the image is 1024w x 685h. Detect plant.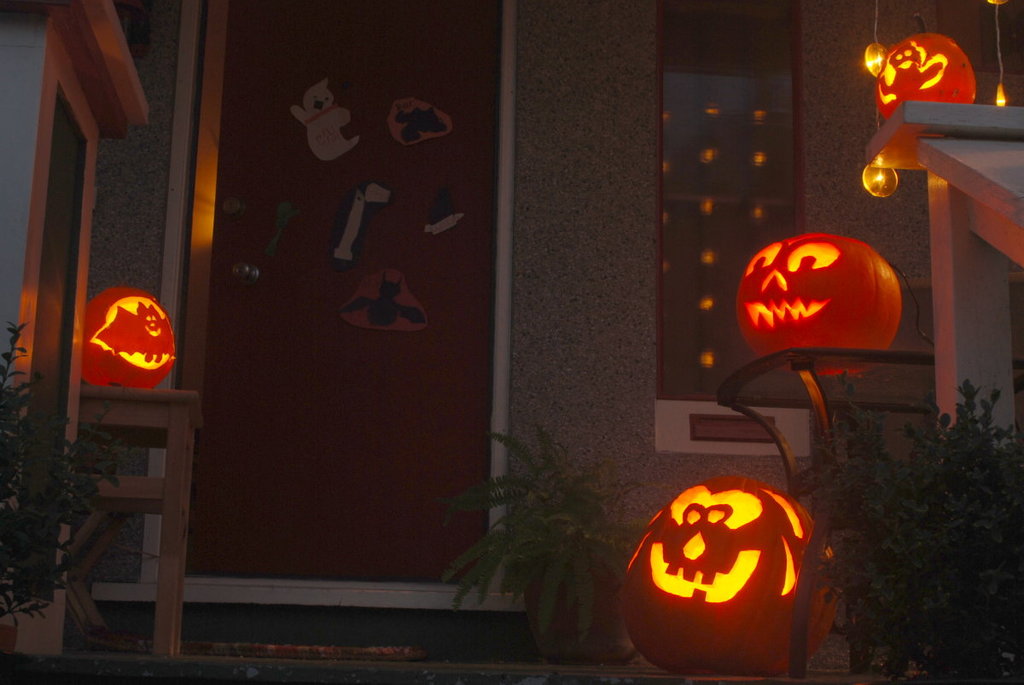
Detection: 0,322,134,640.
